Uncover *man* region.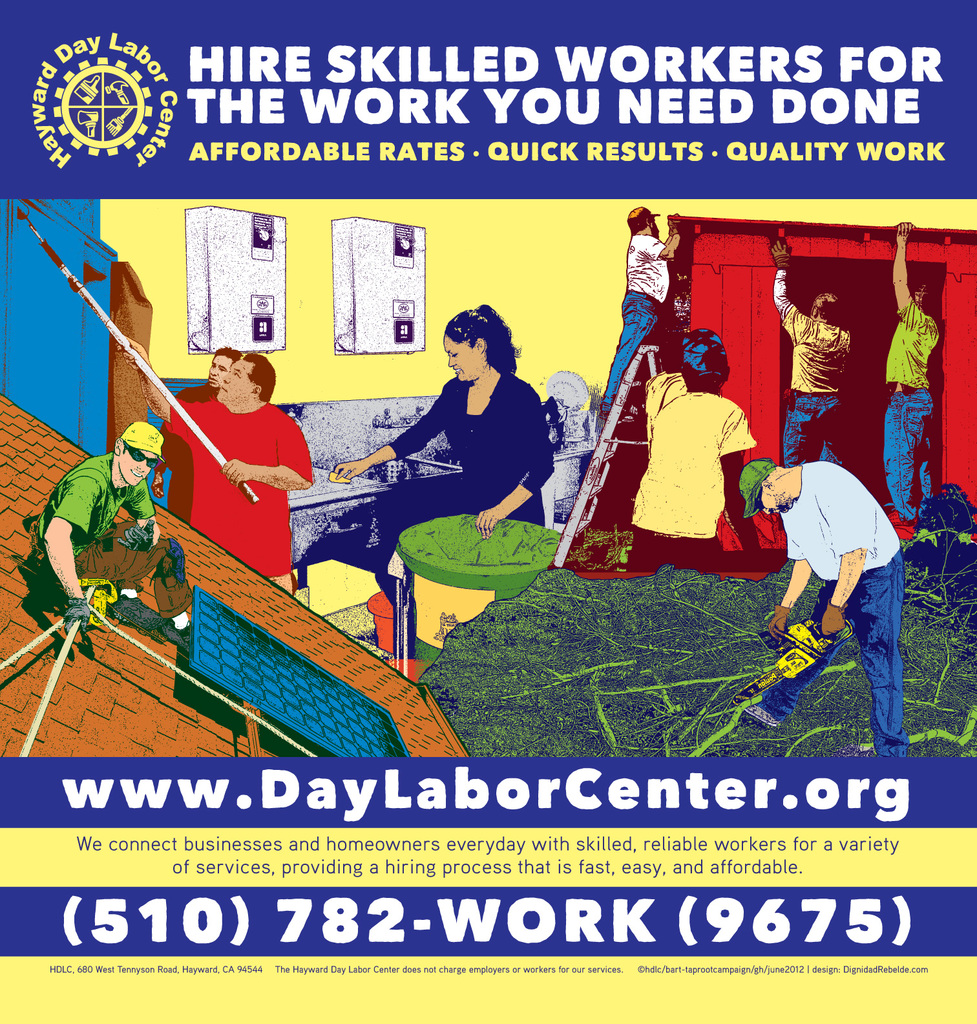
Uncovered: detection(771, 236, 857, 460).
